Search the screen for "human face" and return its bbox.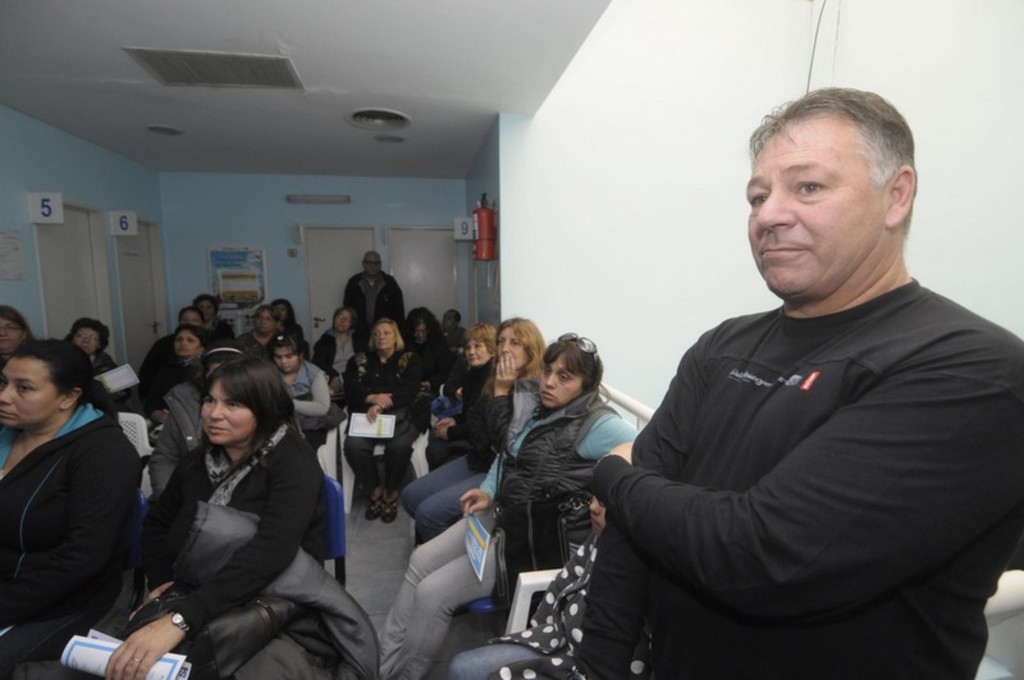
Found: 259,307,271,332.
